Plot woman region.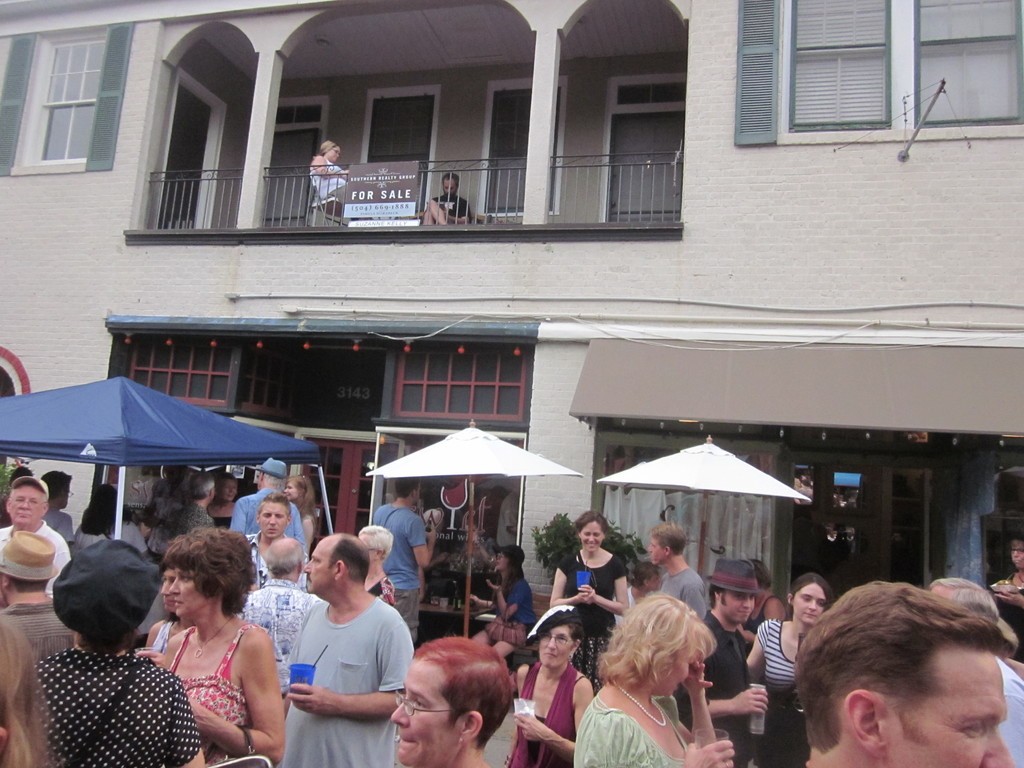
Plotted at left=552, top=509, right=628, bottom=690.
